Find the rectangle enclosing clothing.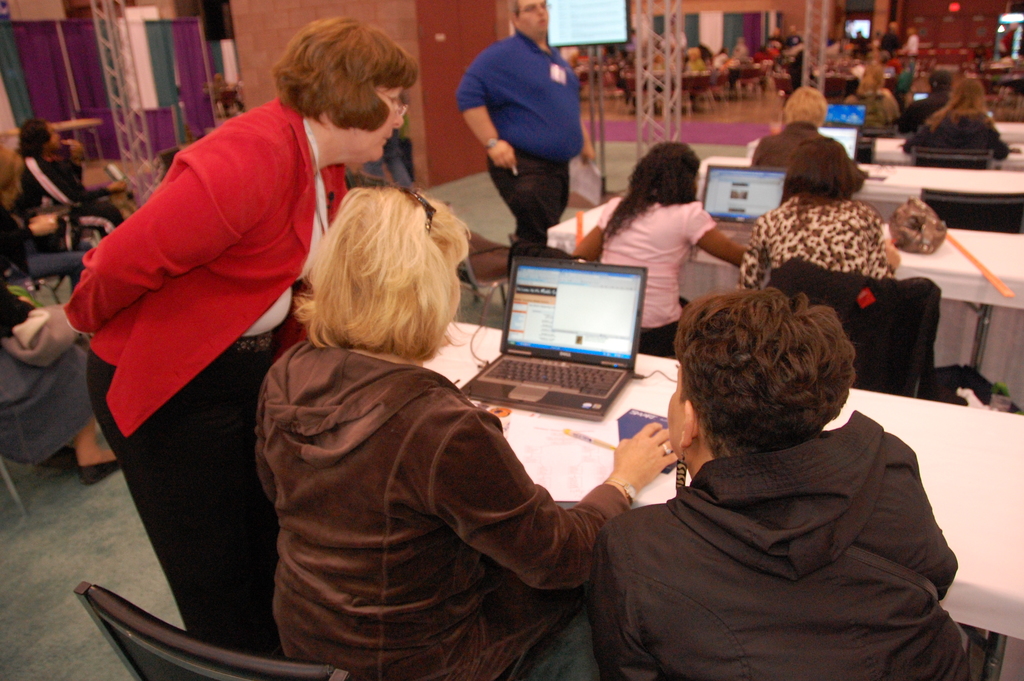
region(899, 107, 1001, 171).
